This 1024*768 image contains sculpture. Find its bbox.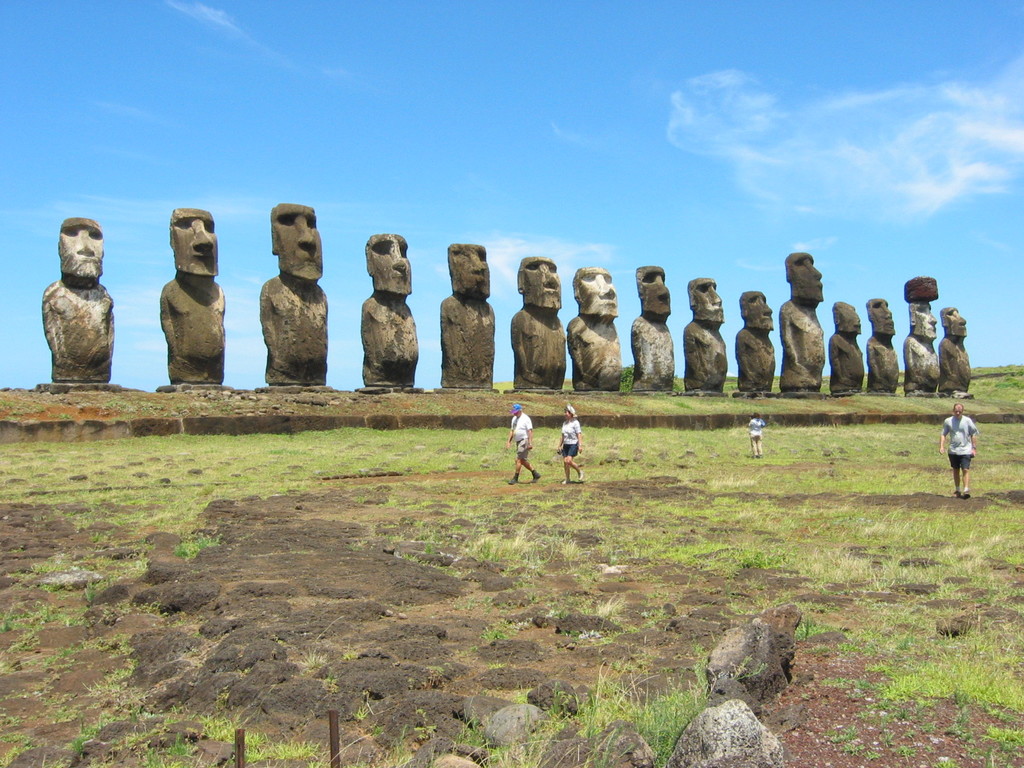
[567,262,633,396].
